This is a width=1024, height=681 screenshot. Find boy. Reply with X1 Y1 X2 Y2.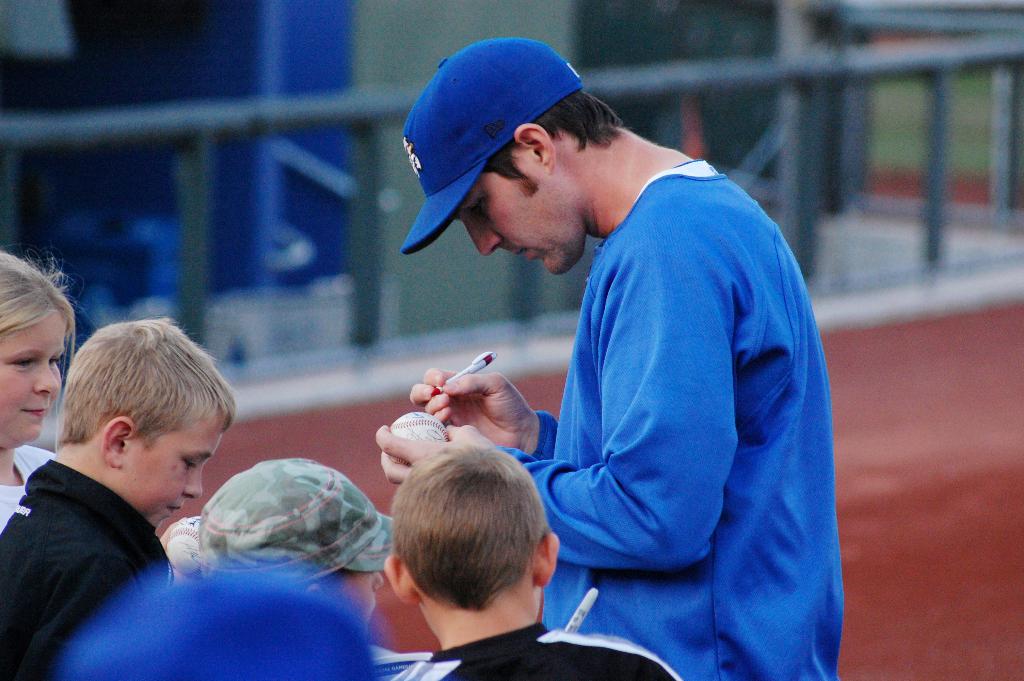
384 439 680 680.
